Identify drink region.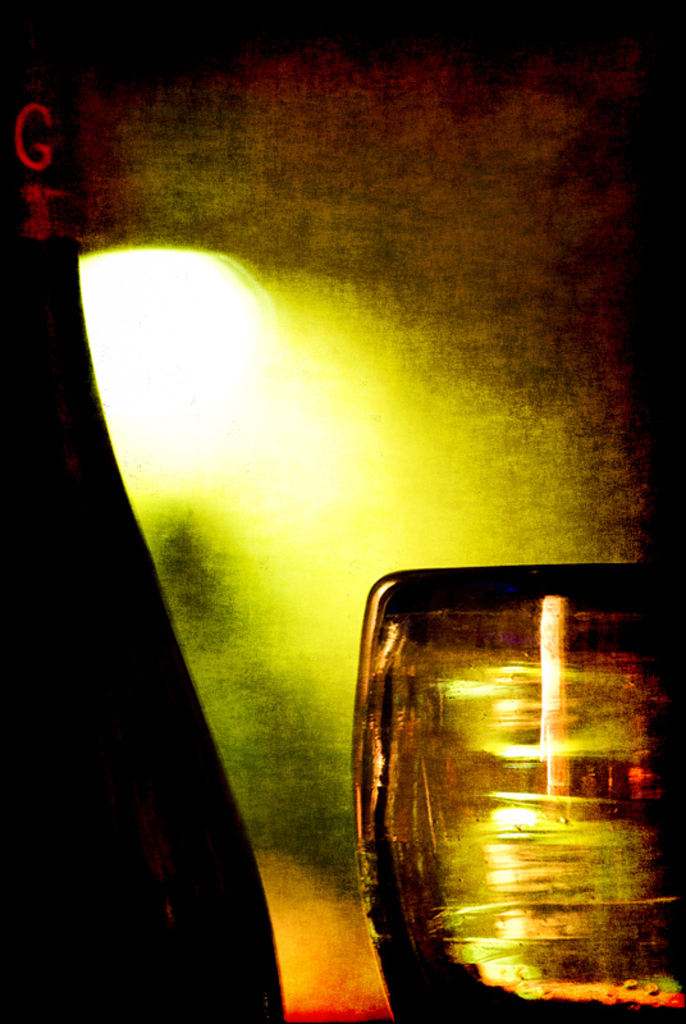
Region: region(0, 68, 282, 1023).
